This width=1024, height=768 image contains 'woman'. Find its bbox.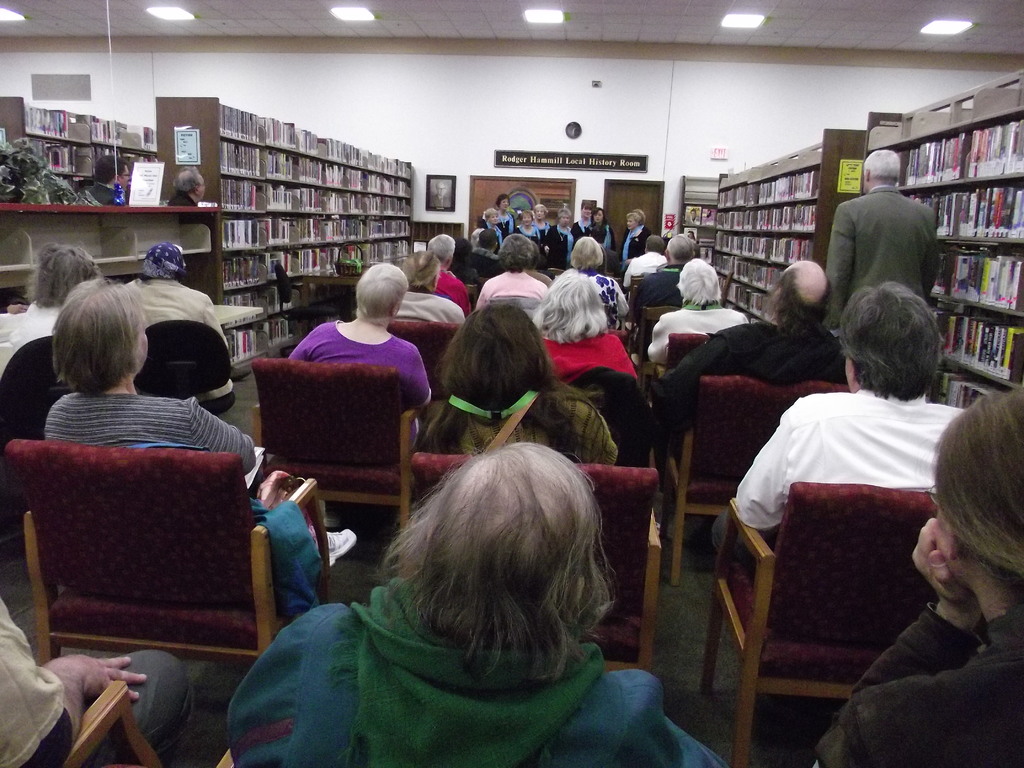
l=541, t=209, r=572, b=268.
